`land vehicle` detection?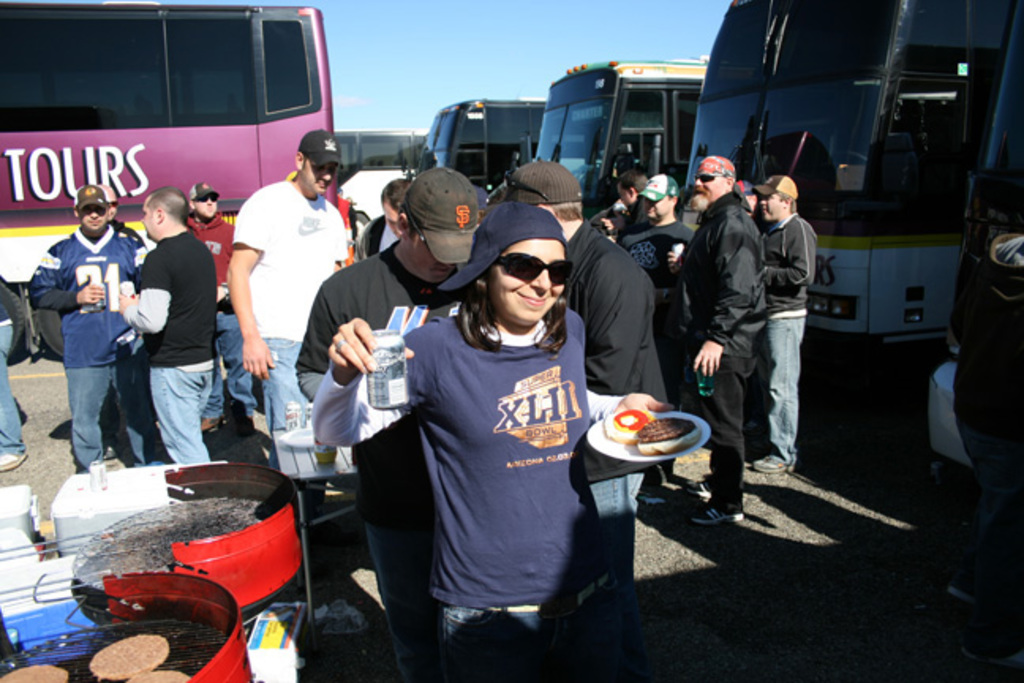
bbox=(928, 3, 1022, 477)
